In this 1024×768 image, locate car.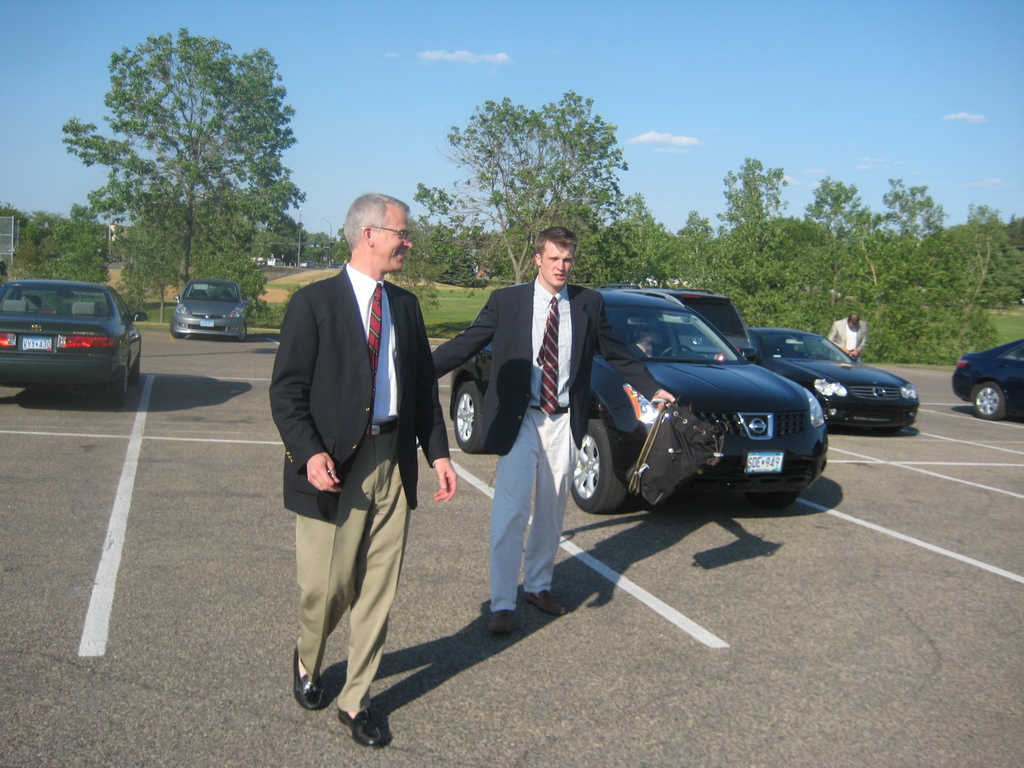
Bounding box: <region>677, 287, 762, 363</region>.
